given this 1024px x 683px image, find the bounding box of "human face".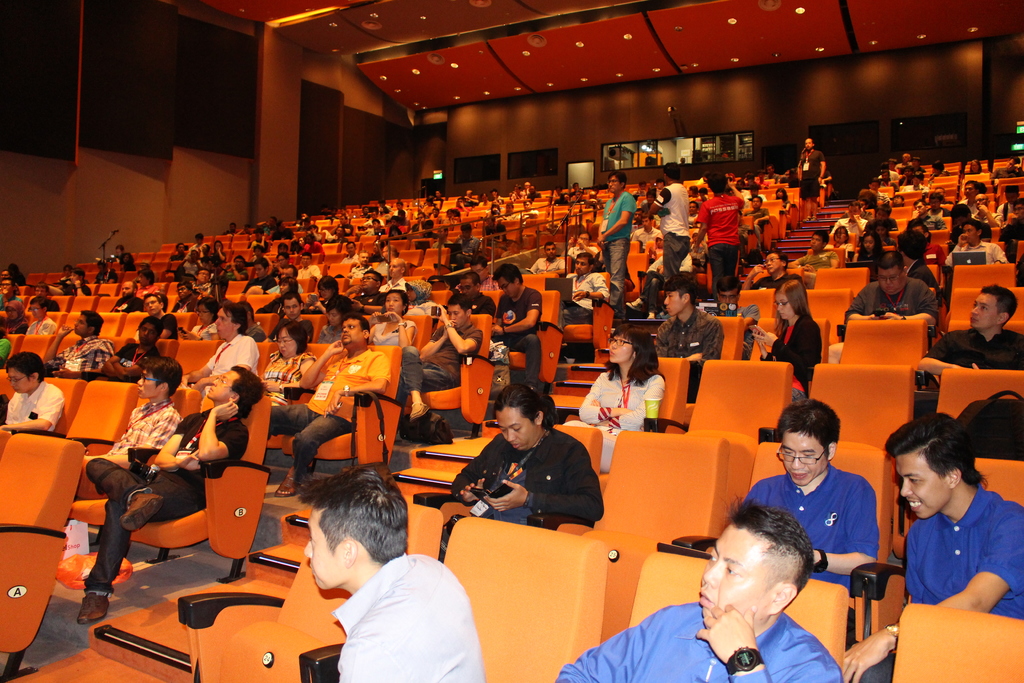
[x1=301, y1=505, x2=349, y2=593].
